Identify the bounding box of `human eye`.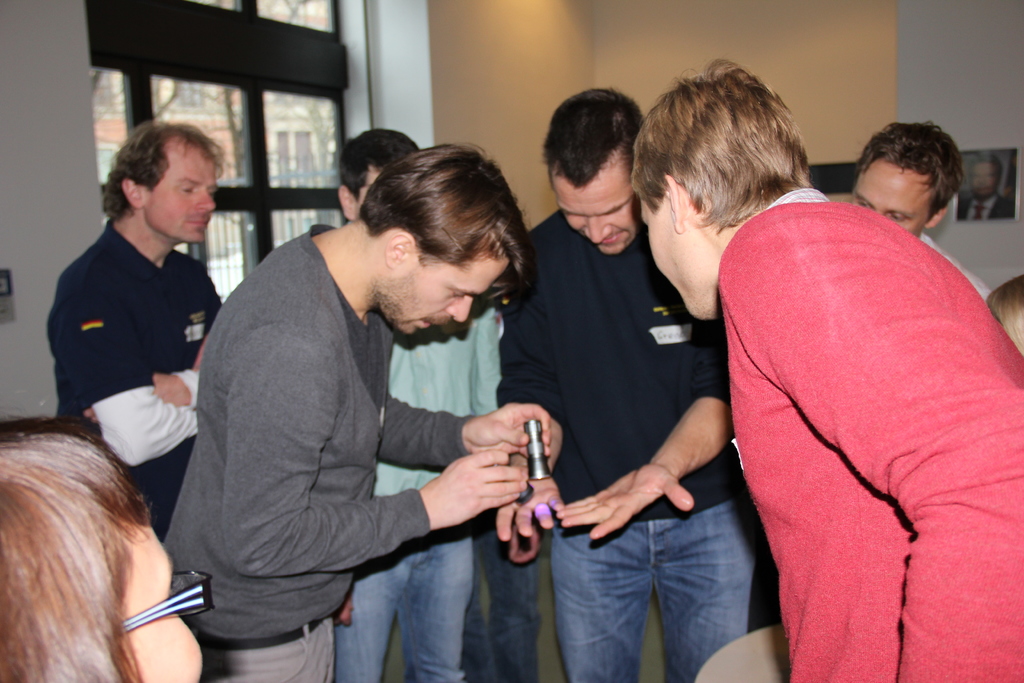
856,197,875,204.
